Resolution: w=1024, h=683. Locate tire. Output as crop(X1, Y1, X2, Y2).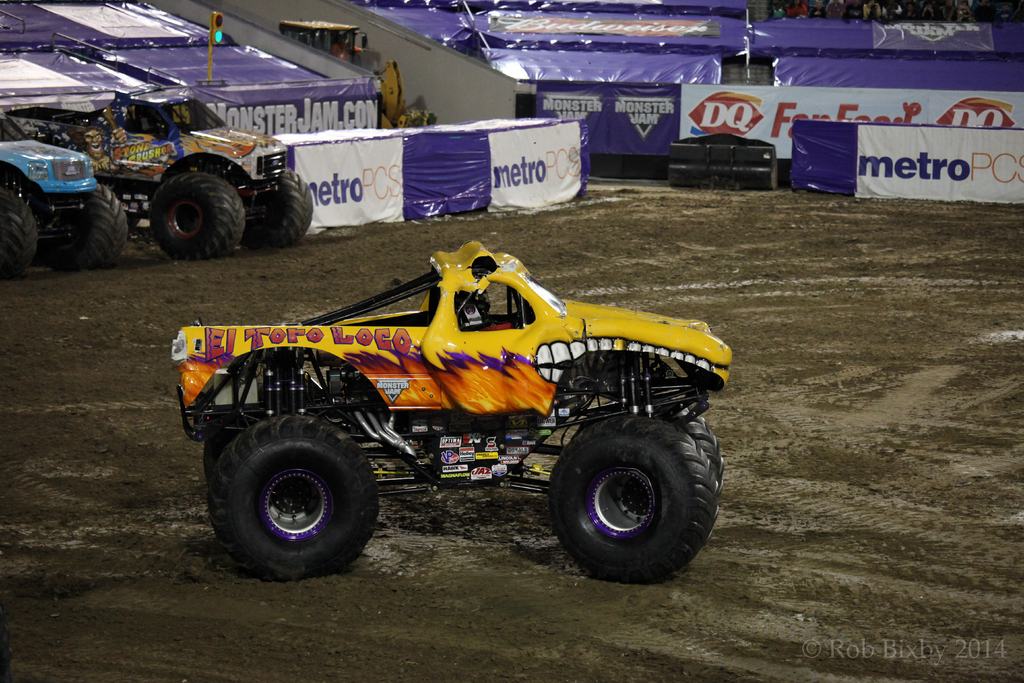
crop(575, 404, 726, 529).
